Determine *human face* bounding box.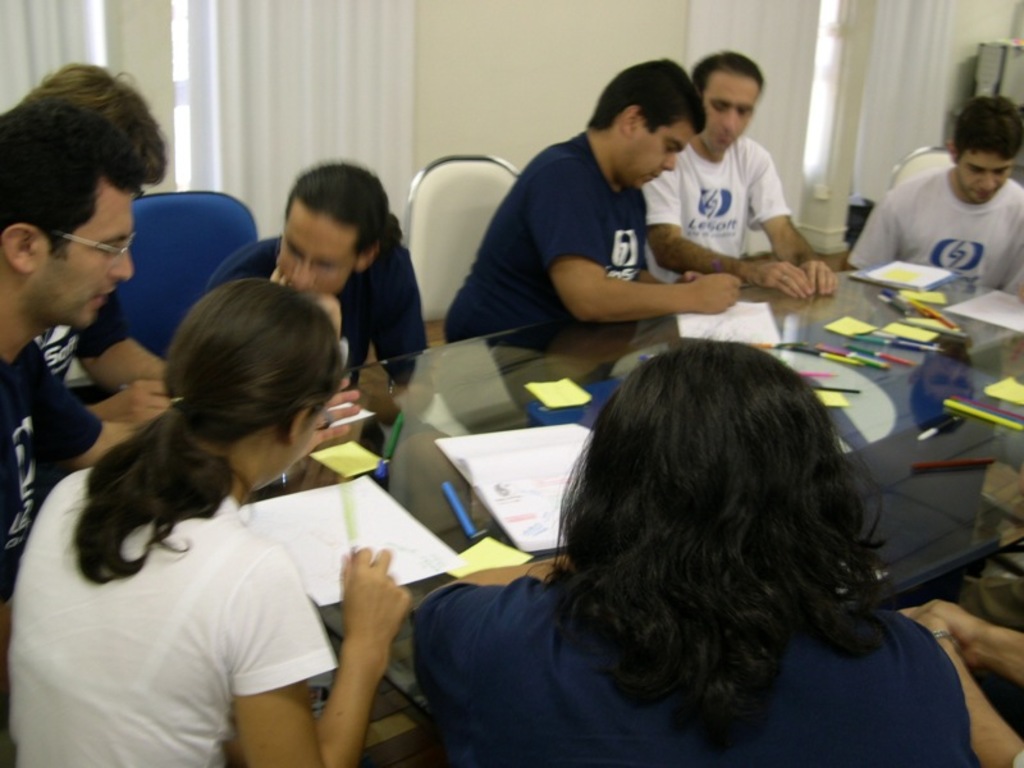
Determined: select_region(275, 195, 355, 297).
